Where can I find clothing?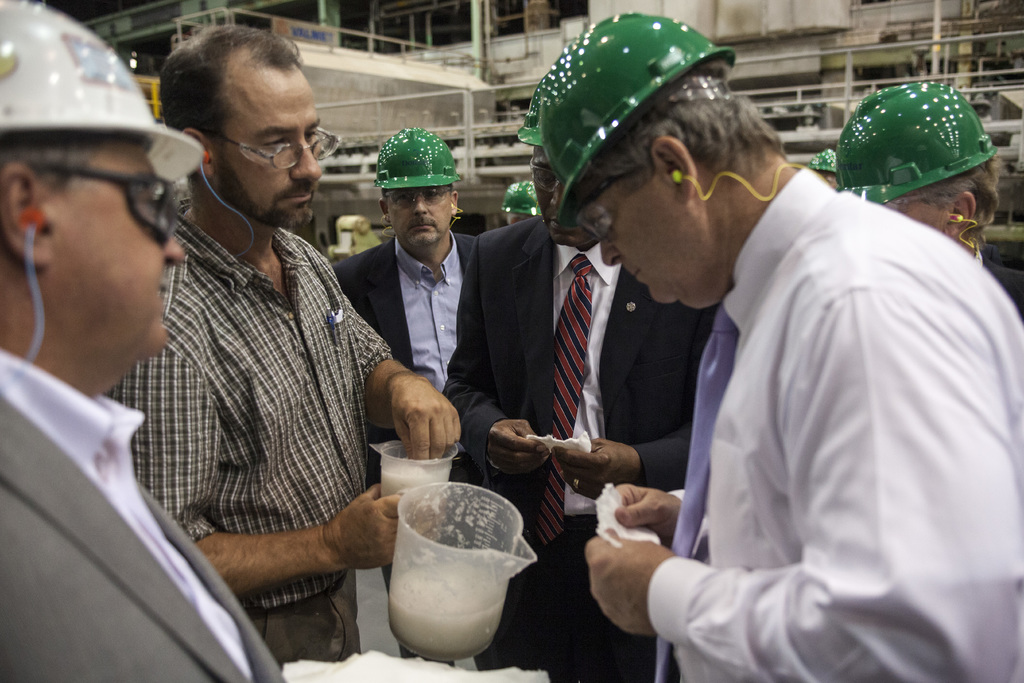
You can find it at x1=0, y1=0, x2=291, y2=682.
